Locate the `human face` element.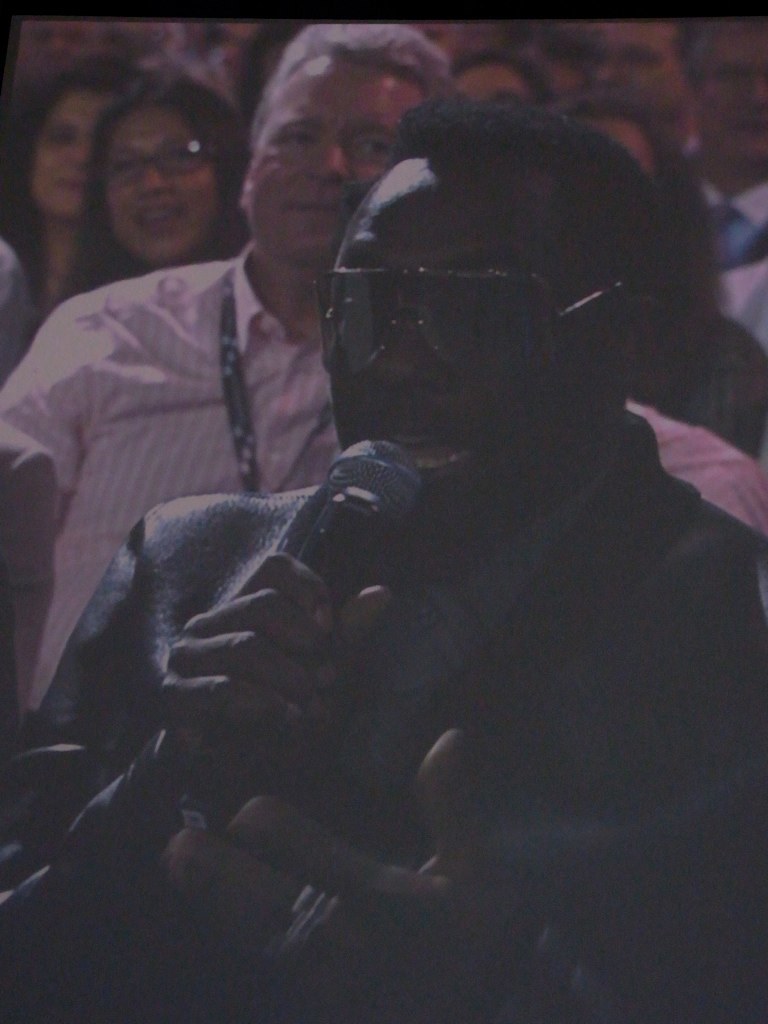
Element bbox: [249, 61, 415, 274].
